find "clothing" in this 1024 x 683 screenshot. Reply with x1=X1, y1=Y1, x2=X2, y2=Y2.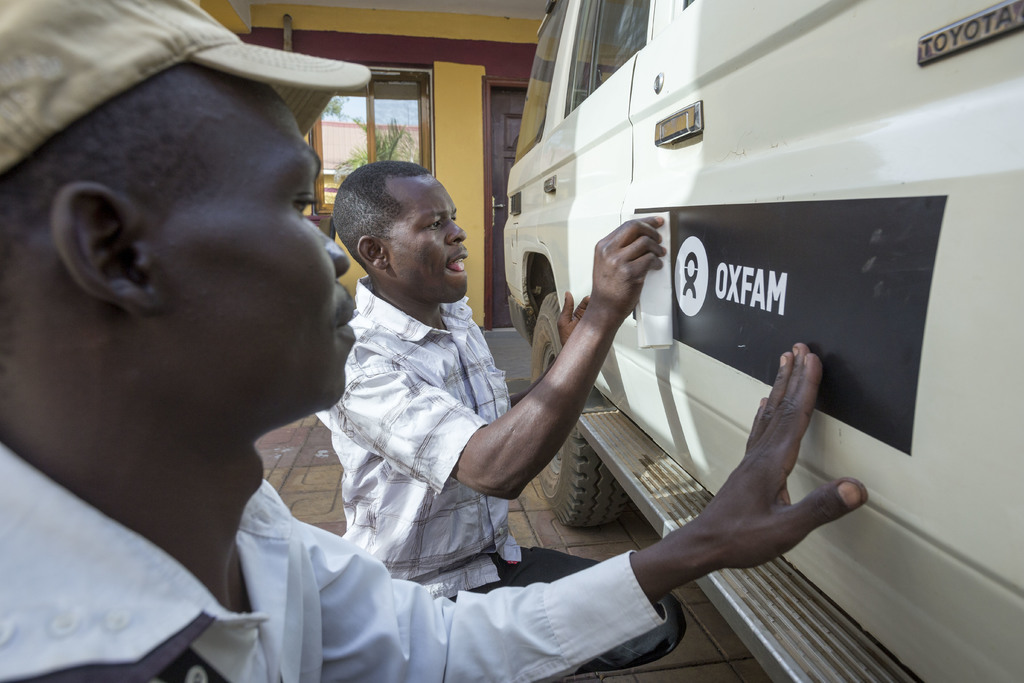
x1=307, y1=272, x2=522, y2=584.
